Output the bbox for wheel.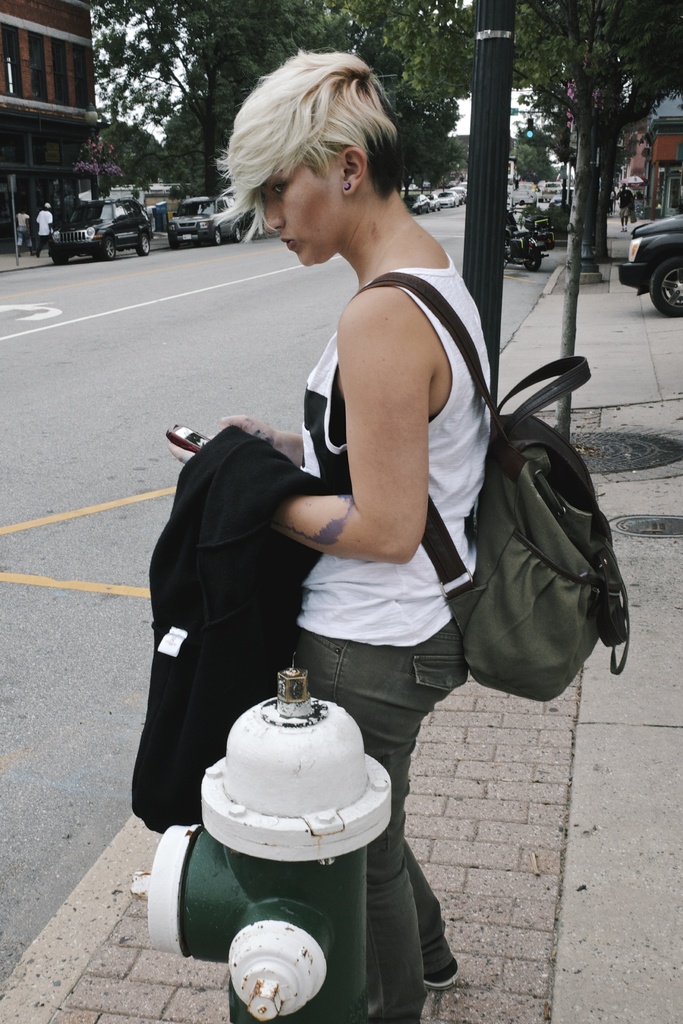
box(103, 235, 119, 261).
